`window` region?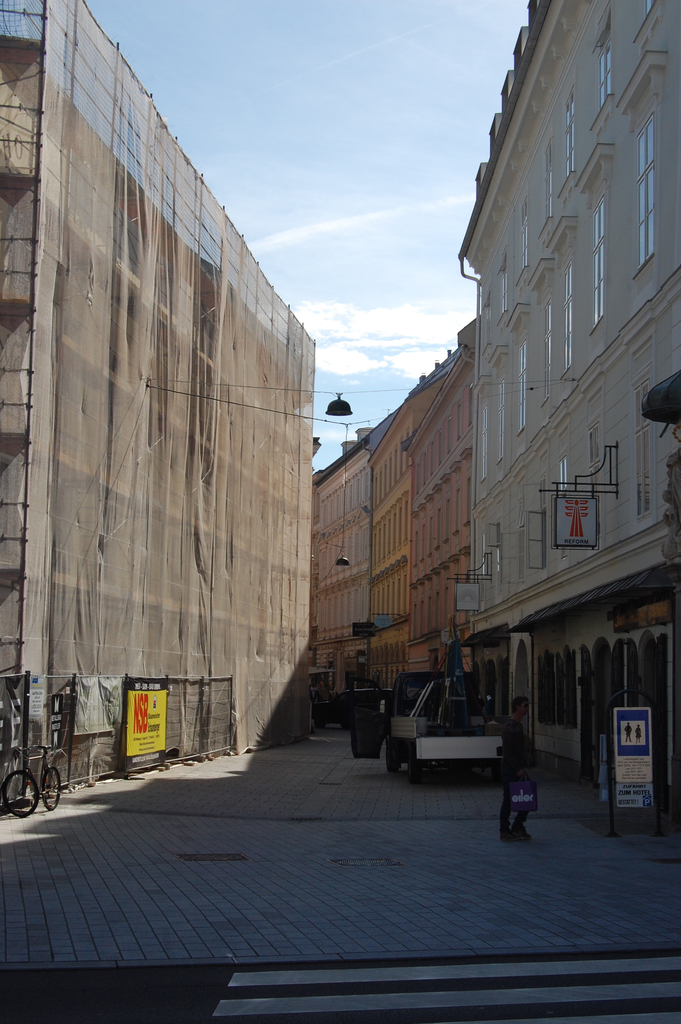
[x1=378, y1=467, x2=381, y2=498]
